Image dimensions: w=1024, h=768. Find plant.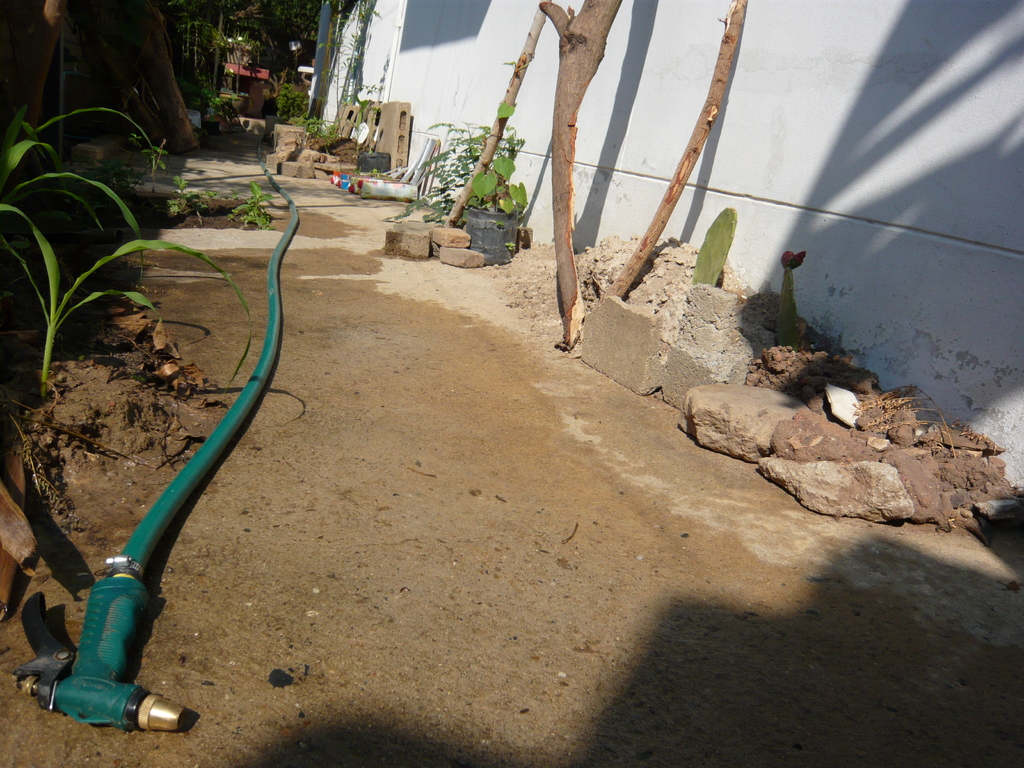
pyautogui.locateOnScreen(228, 182, 275, 230).
